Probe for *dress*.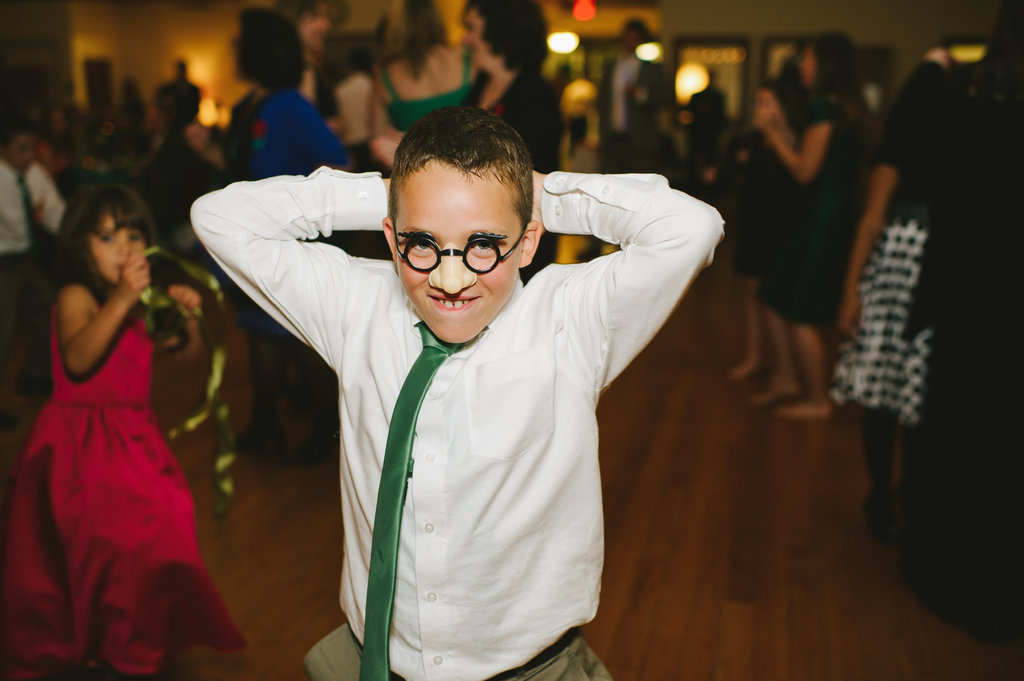
Probe result: {"left": 755, "top": 104, "right": 866, "bottom": 323}.
